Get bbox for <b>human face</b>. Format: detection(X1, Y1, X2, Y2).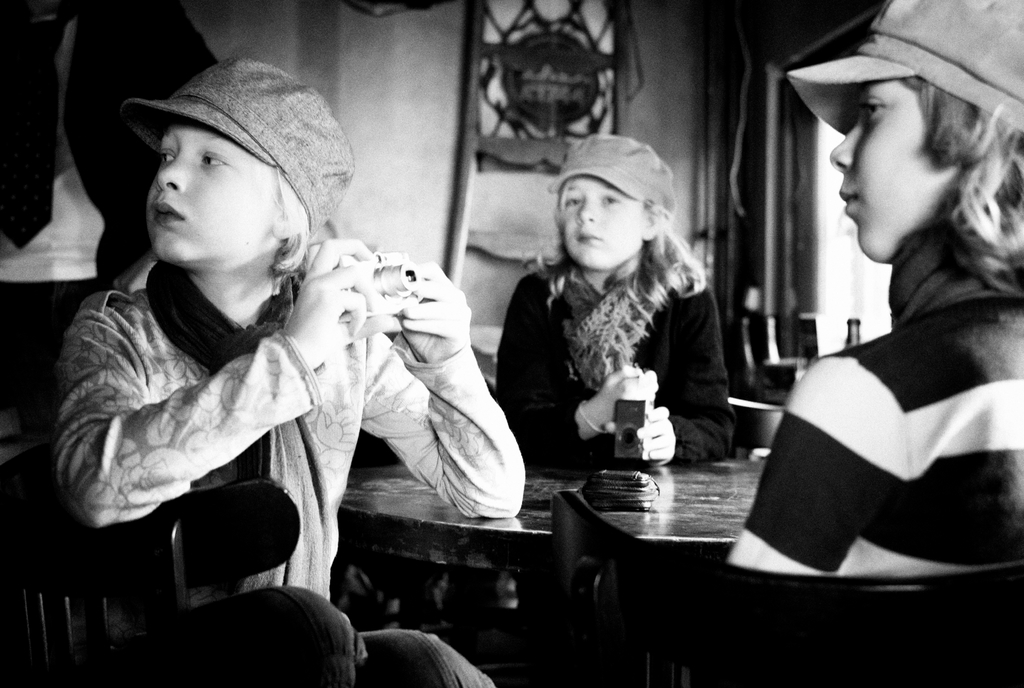
detection(829, 79, 960, 261).
